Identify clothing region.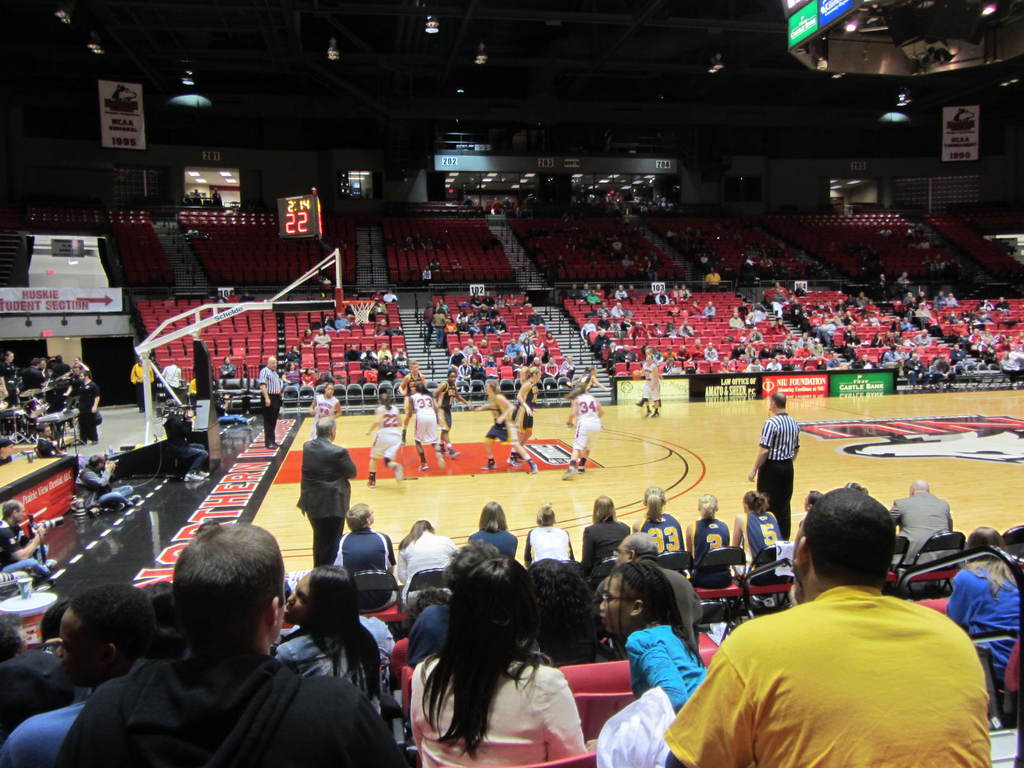
Region: 950,564,1023,685.
